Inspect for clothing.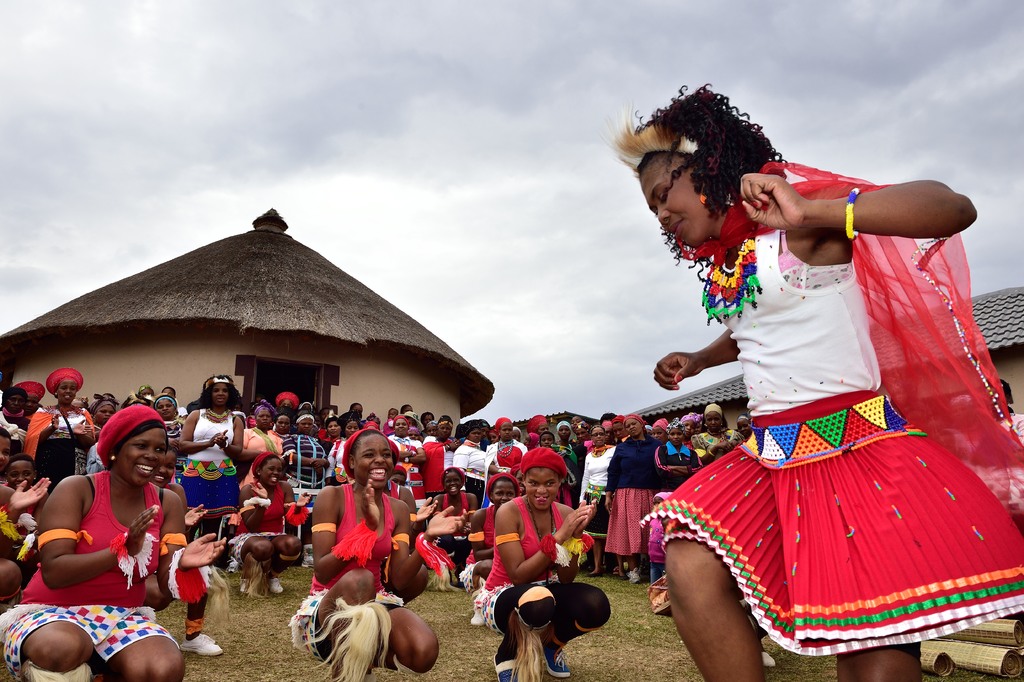
Inspection: (x1=652, y1=214, x2=998, y2=623).
